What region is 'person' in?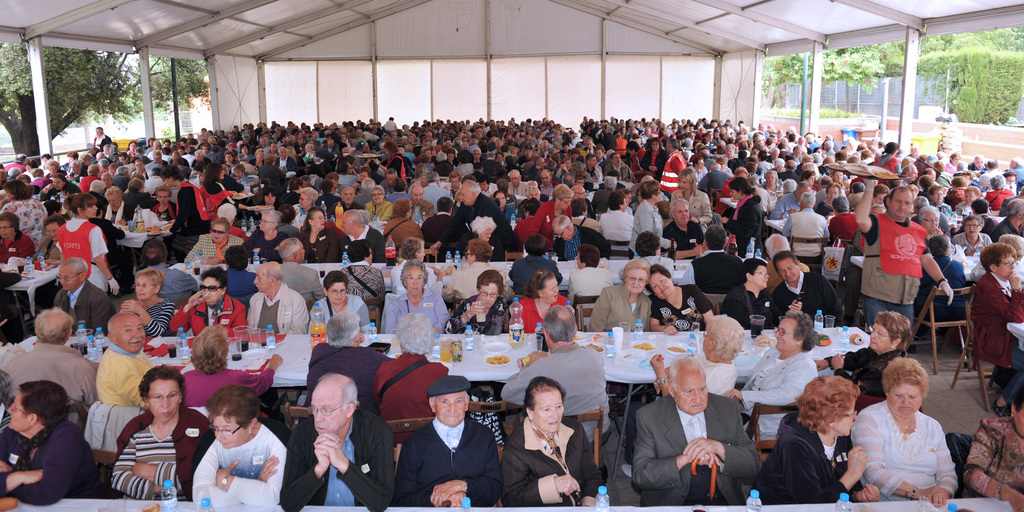
crop(1004, 235, 1023, 282).
